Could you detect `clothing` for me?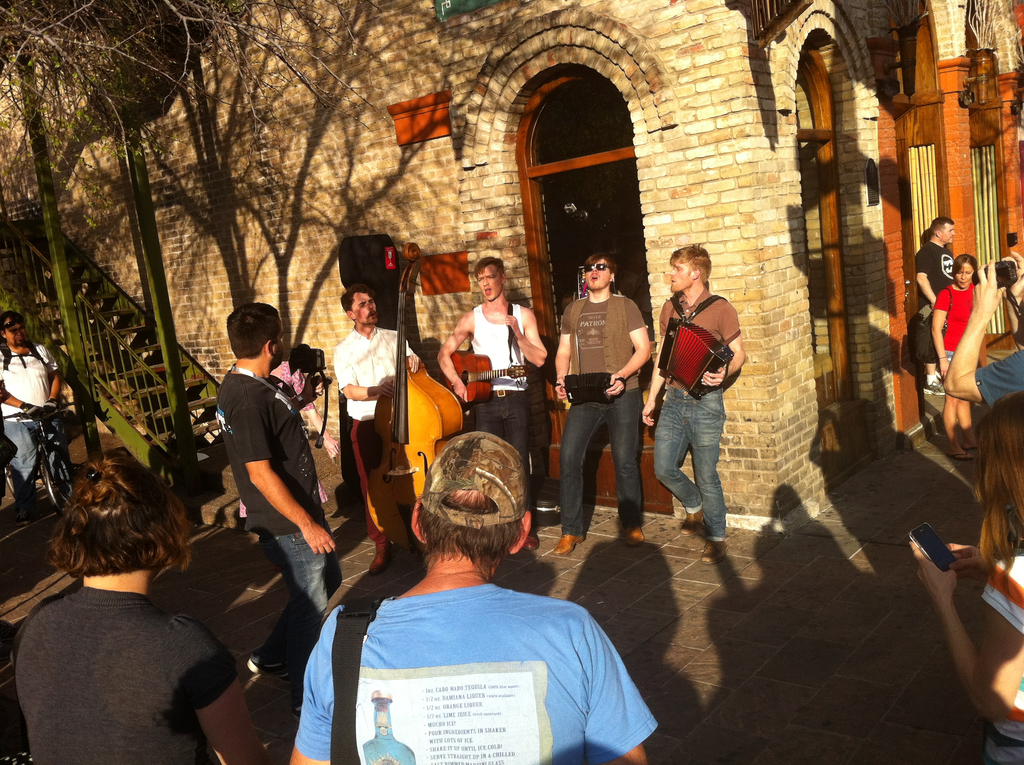
Detection result: [x1=907, y1=238, x2=960, y2=381].
